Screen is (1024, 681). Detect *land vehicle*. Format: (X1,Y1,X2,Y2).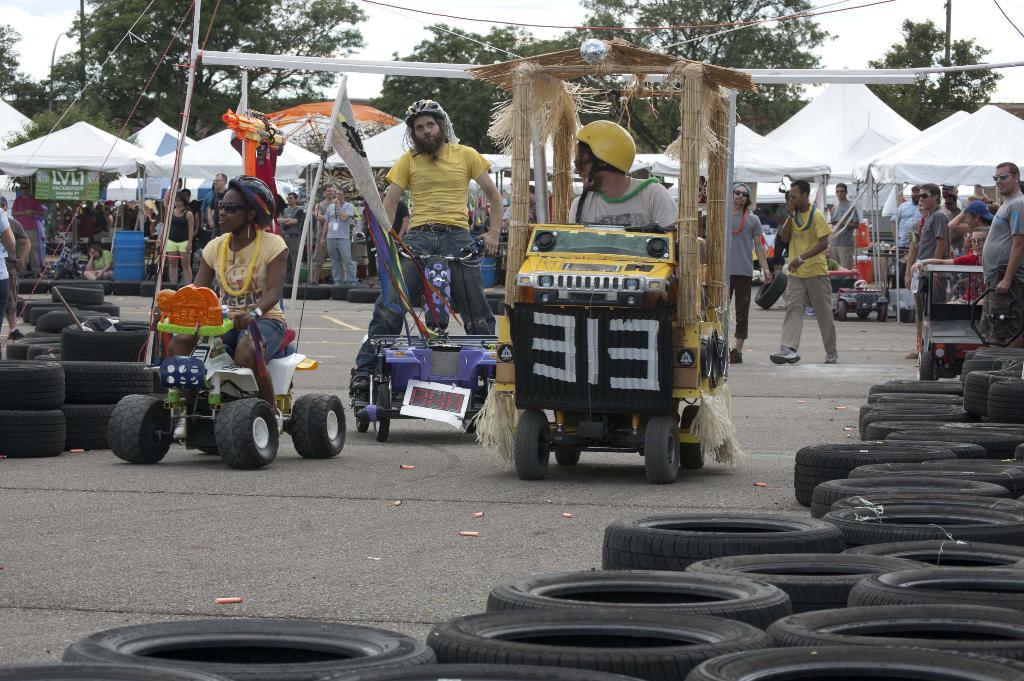
(368,239,500,445).
